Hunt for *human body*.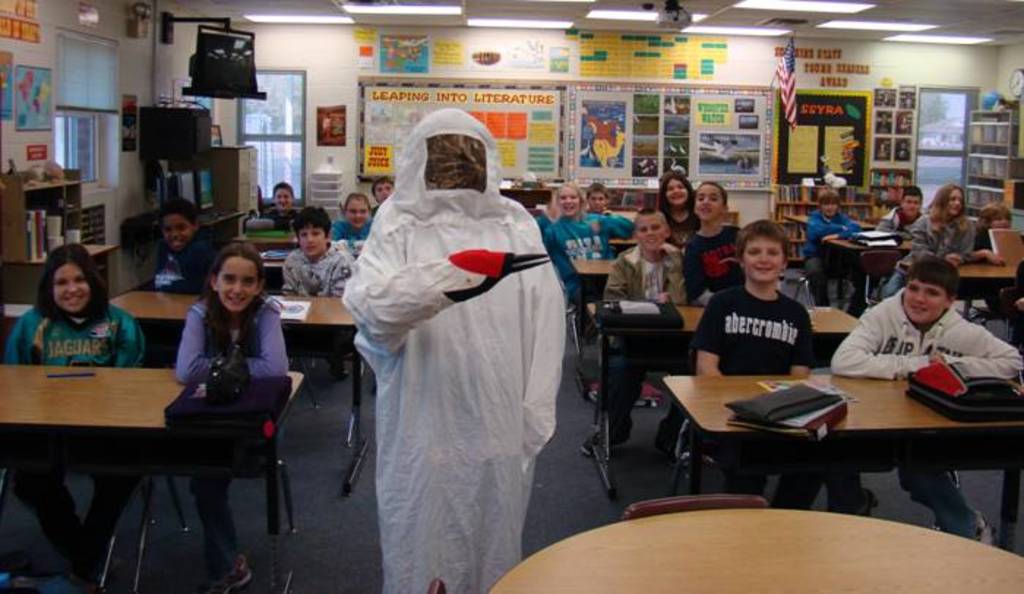
Hunted down at 260,208,294,237.
